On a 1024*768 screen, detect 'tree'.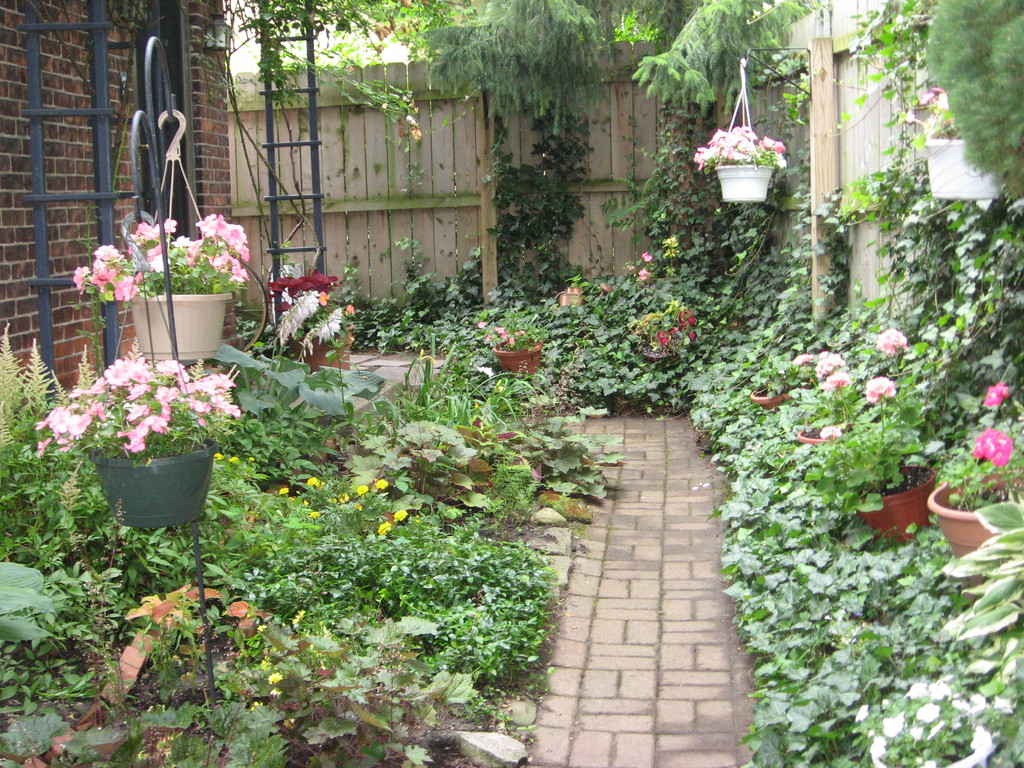
rect(765, 315, 936, 553).
